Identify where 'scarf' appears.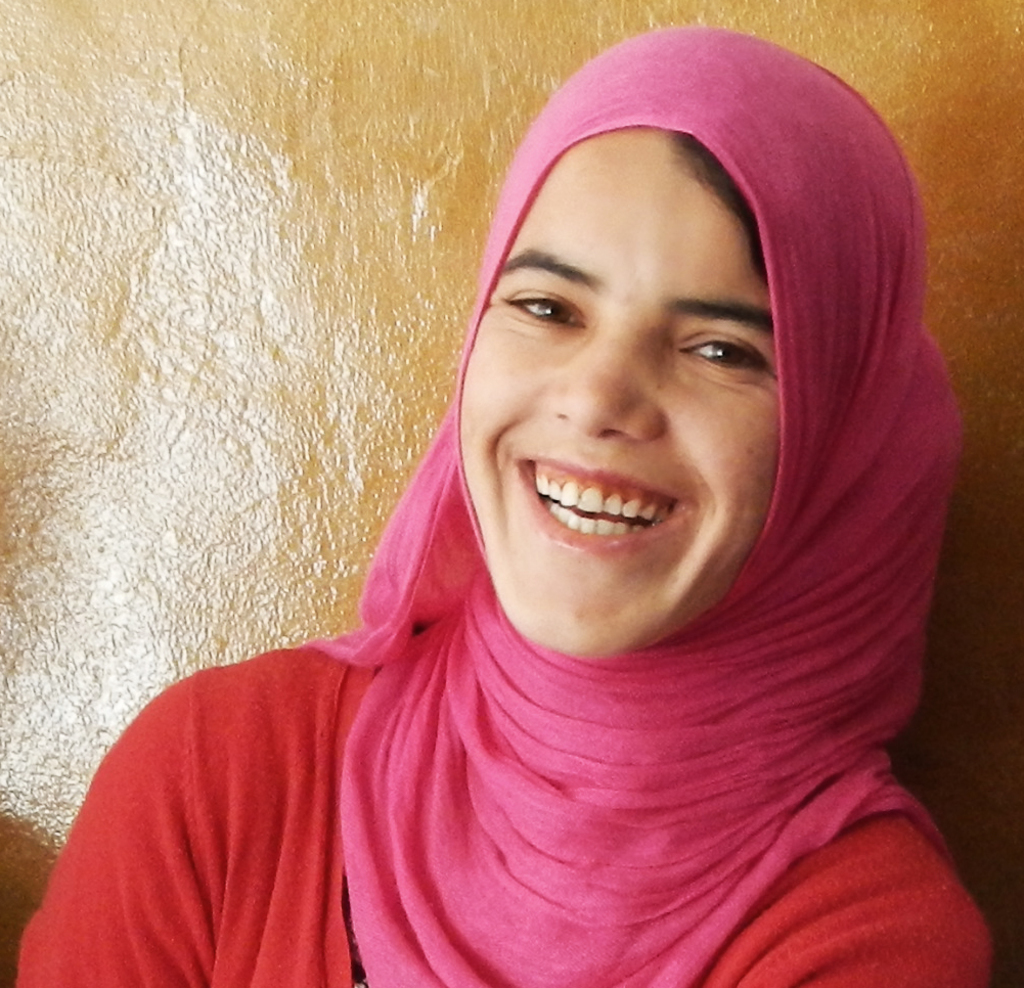
Appears at (left=320, top=23, right=963, bottom=987).
